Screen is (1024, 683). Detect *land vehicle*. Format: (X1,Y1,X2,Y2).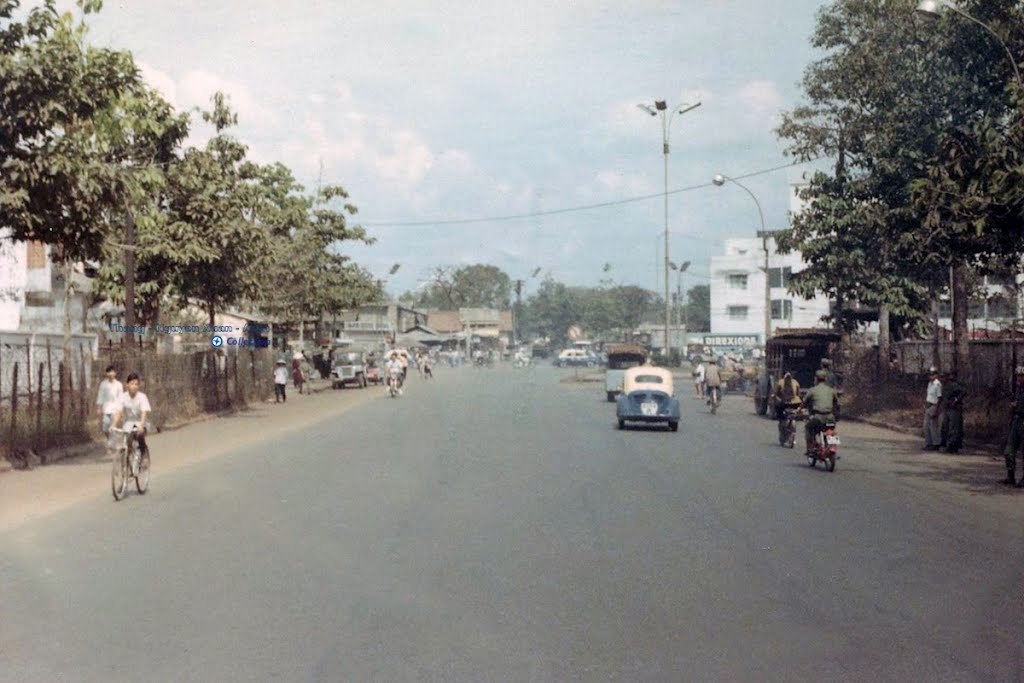
(110,428,149,503).
